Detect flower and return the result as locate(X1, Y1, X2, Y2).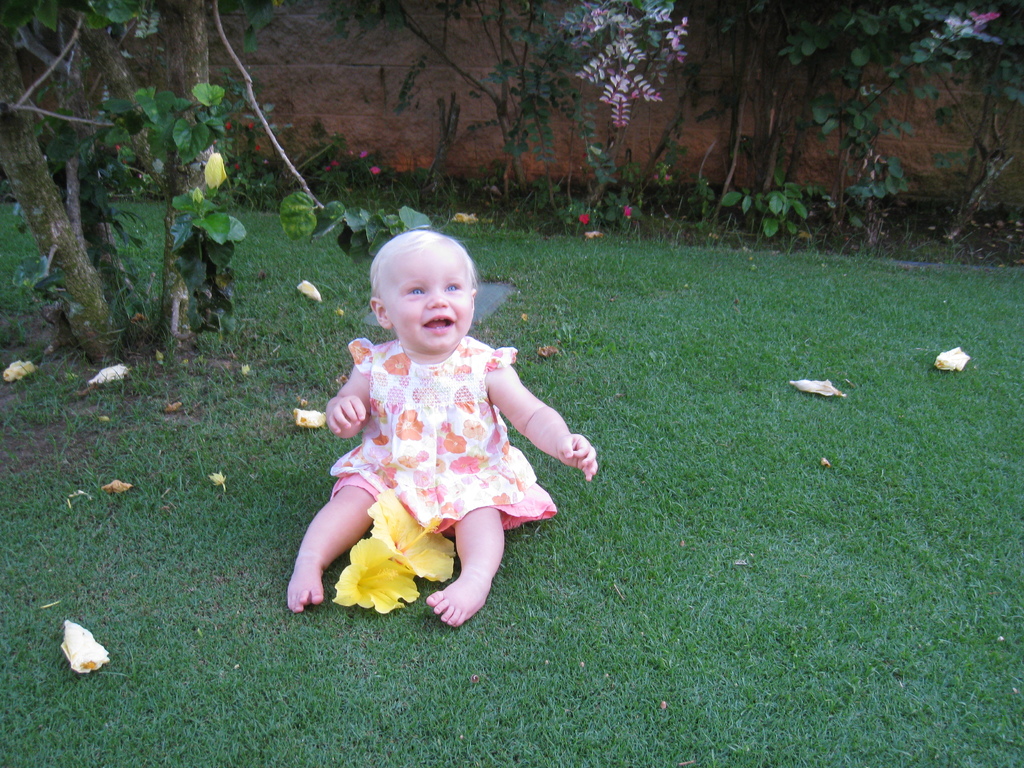
locate(968, 10, 1002, 29).
